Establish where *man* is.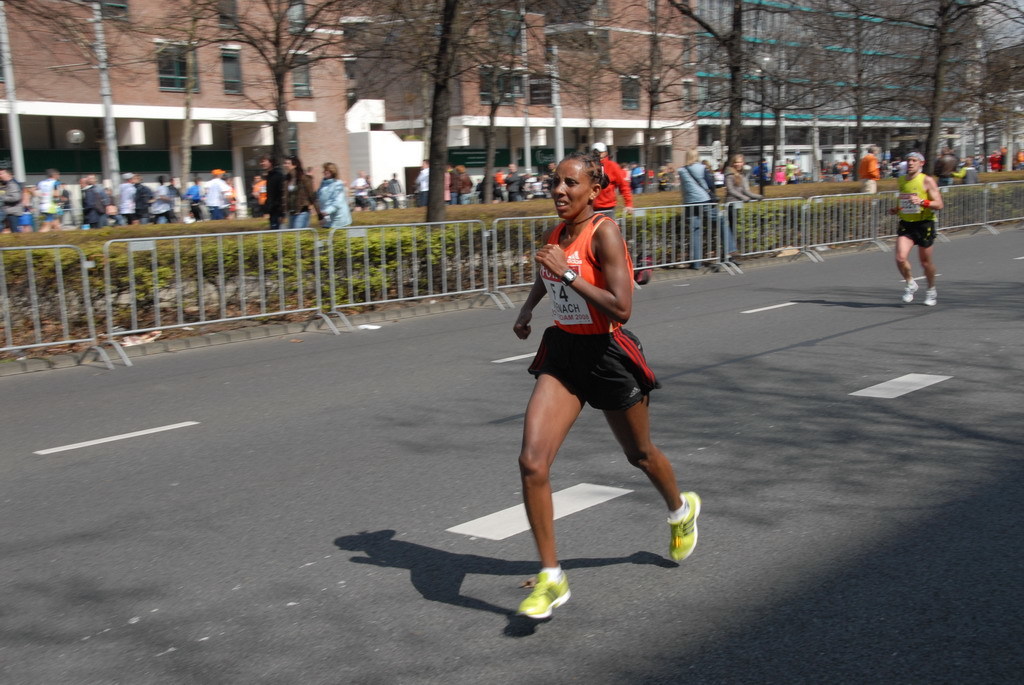
Established at [left=413, top=158, right=431, bottom=209].
